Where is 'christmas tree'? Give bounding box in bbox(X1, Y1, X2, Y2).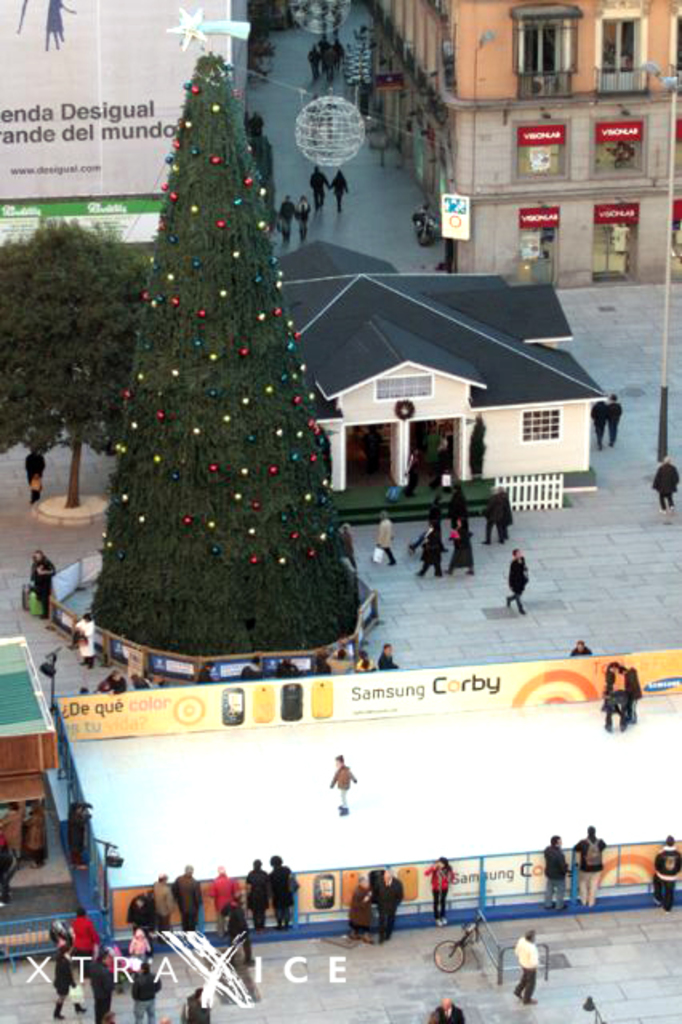
bbox(86, 51, 371, 656).
